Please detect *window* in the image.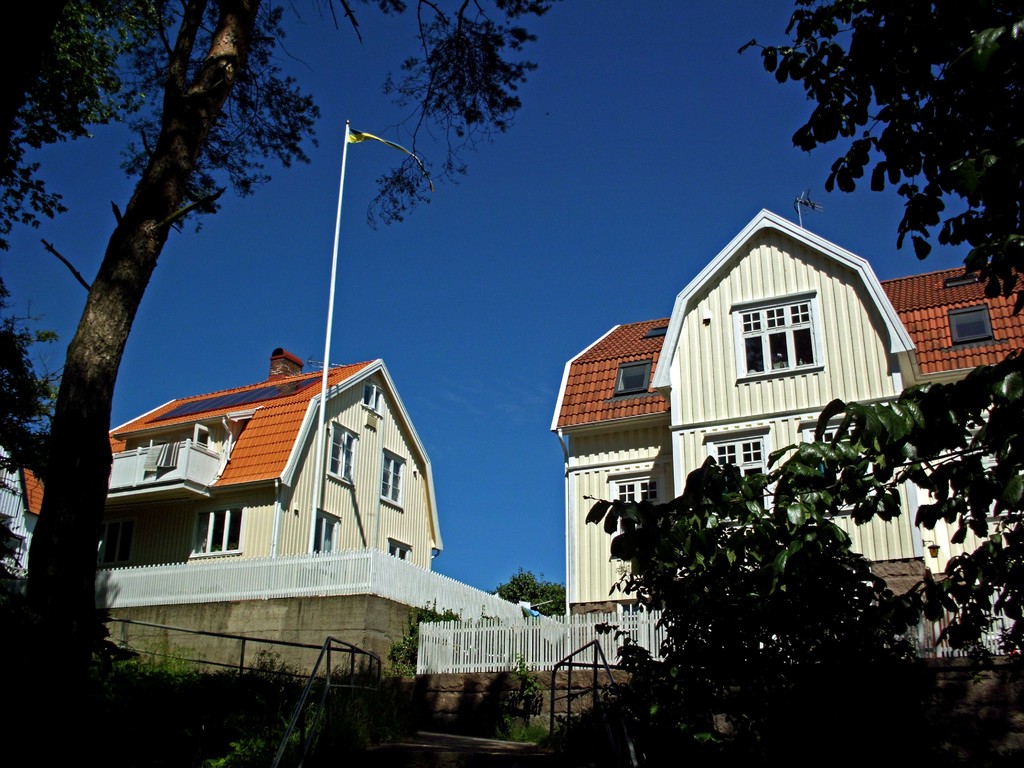
pyautogui.locateOnScreen(187, 502, 246, 556).
